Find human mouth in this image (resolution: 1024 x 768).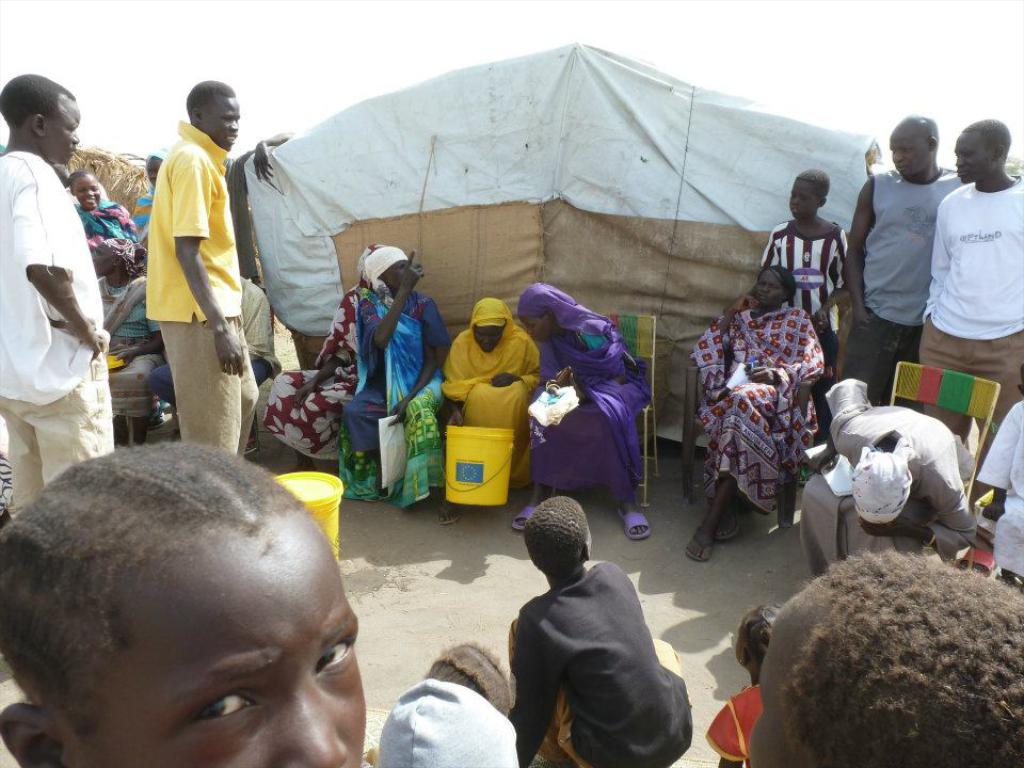
<bbox>761, 294, 768, 297</bbox>.
